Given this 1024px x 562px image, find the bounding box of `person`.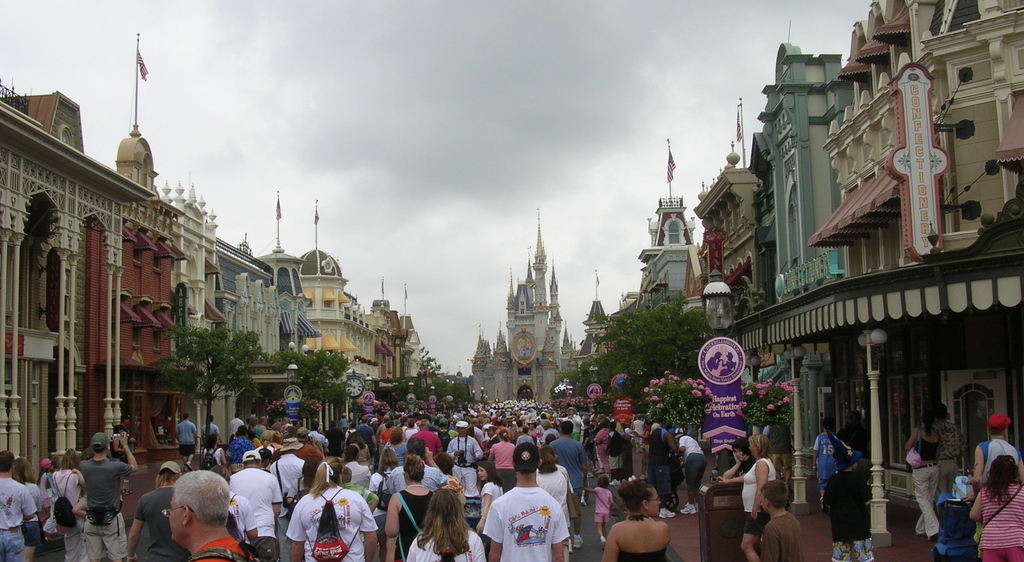
[813,450,876,561].
